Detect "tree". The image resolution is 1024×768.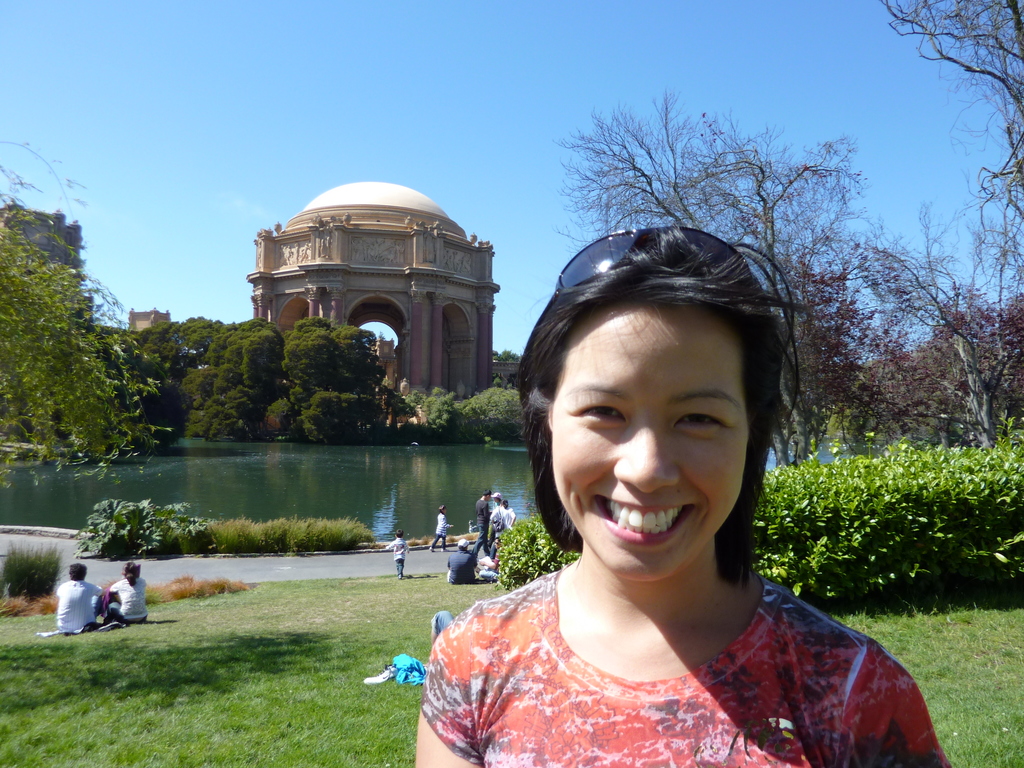
detection(863, 186, 1023, 448).
